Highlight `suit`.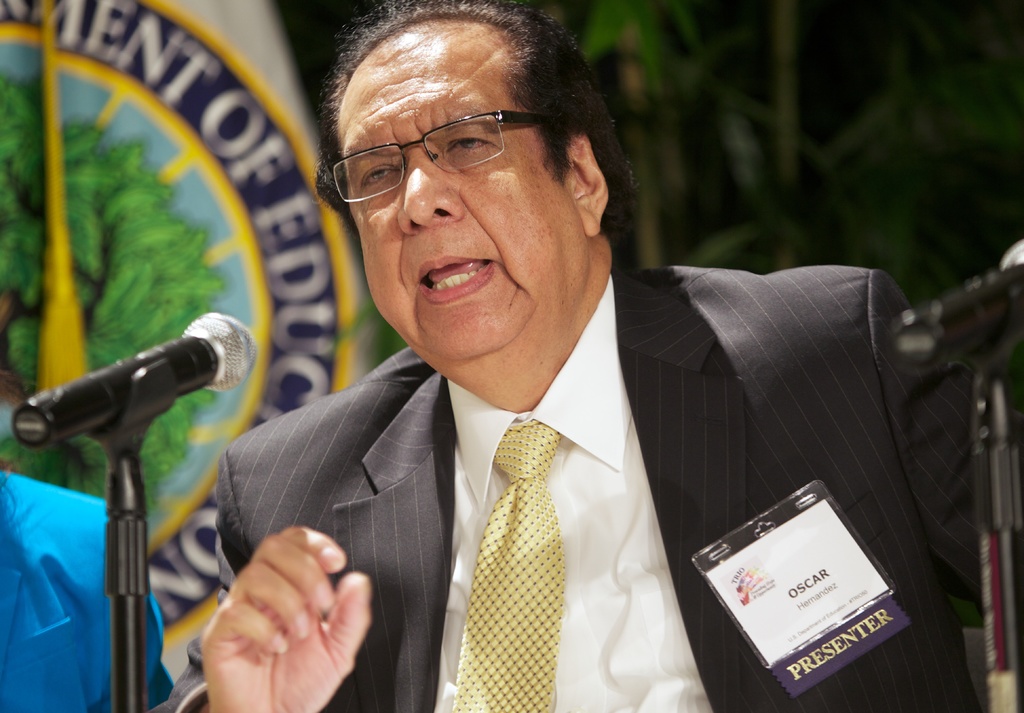
Highlighted region: 209:164:858:707.
